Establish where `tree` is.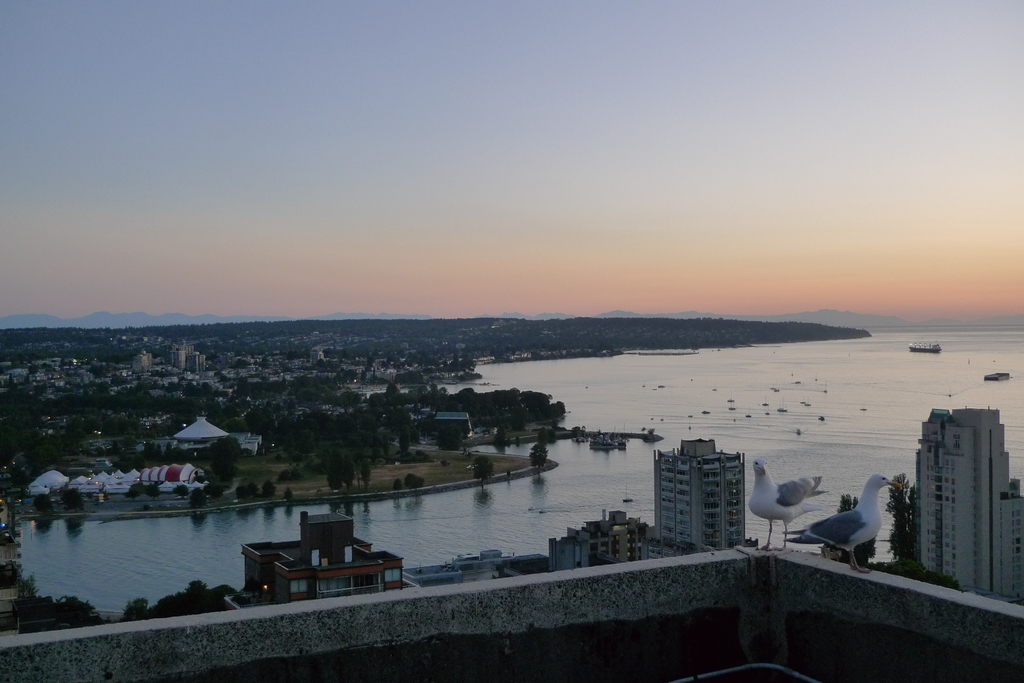
Established at <bbox>472, 461, 495, 481</bbox>.
